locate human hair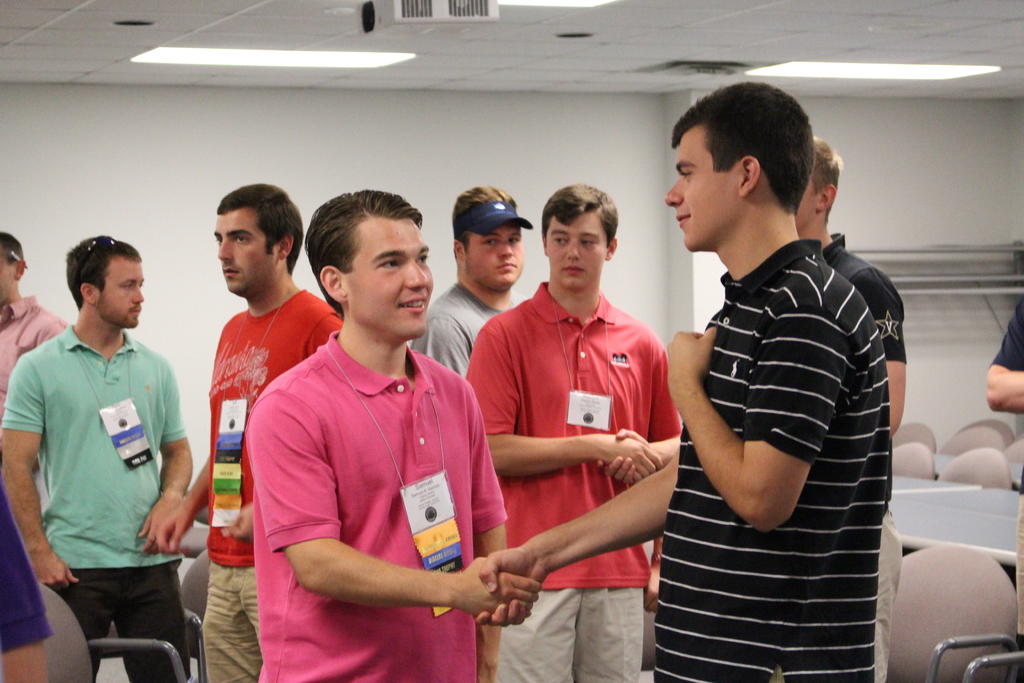
Rect(451, 185, 518, 248)
